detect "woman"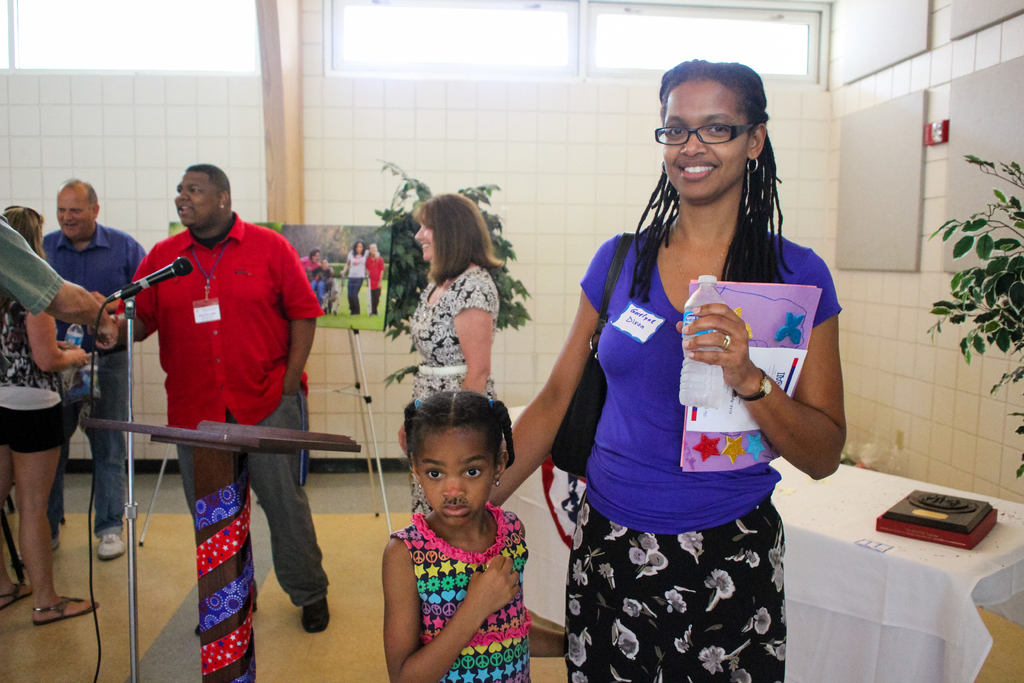
bbox(416, 195, 506, 518)
